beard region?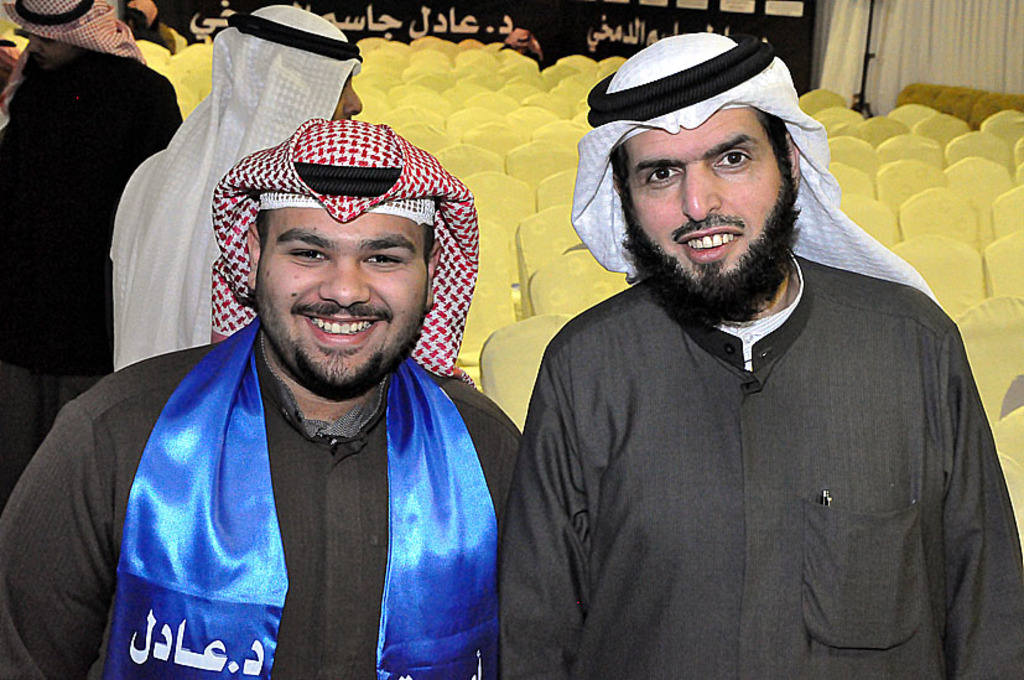
[276, 315, 430, 398]
